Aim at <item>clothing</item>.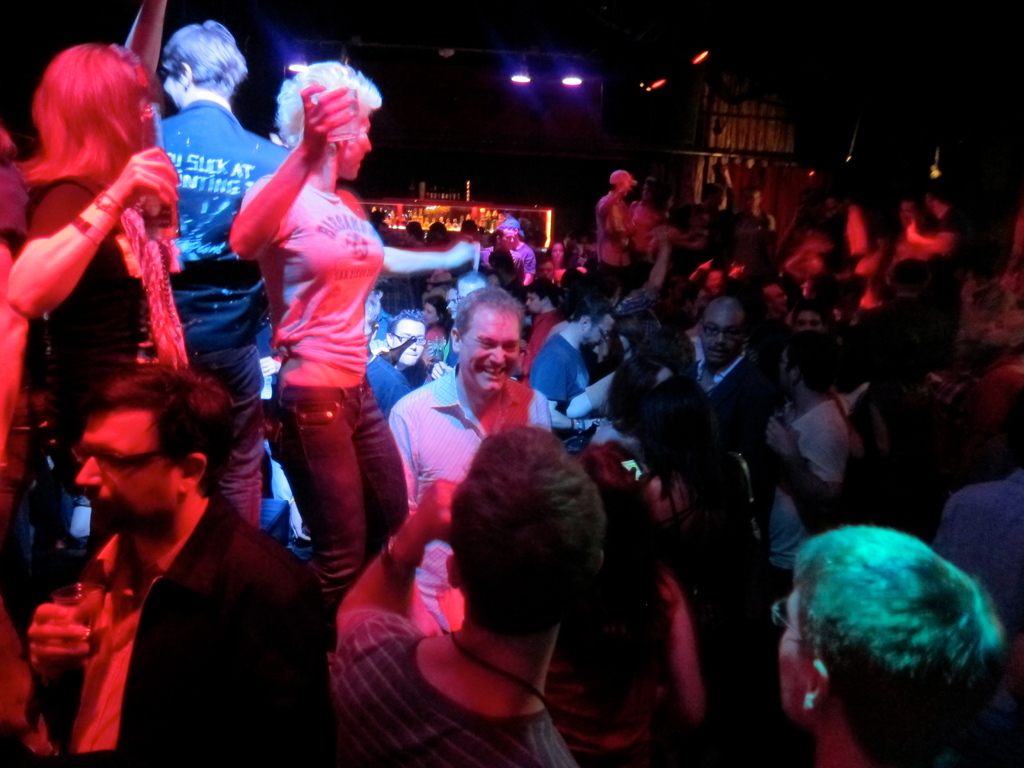
Aimed at <box>145,106,294,528</box>.
